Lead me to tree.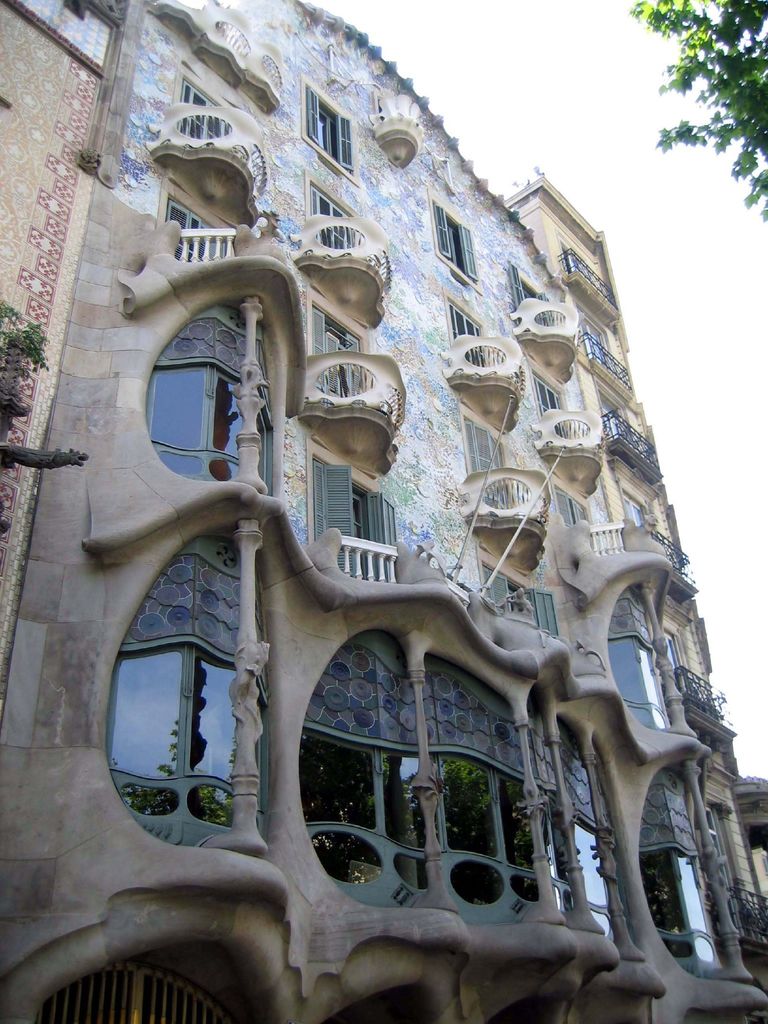
Lead to 652 8 754 204.
